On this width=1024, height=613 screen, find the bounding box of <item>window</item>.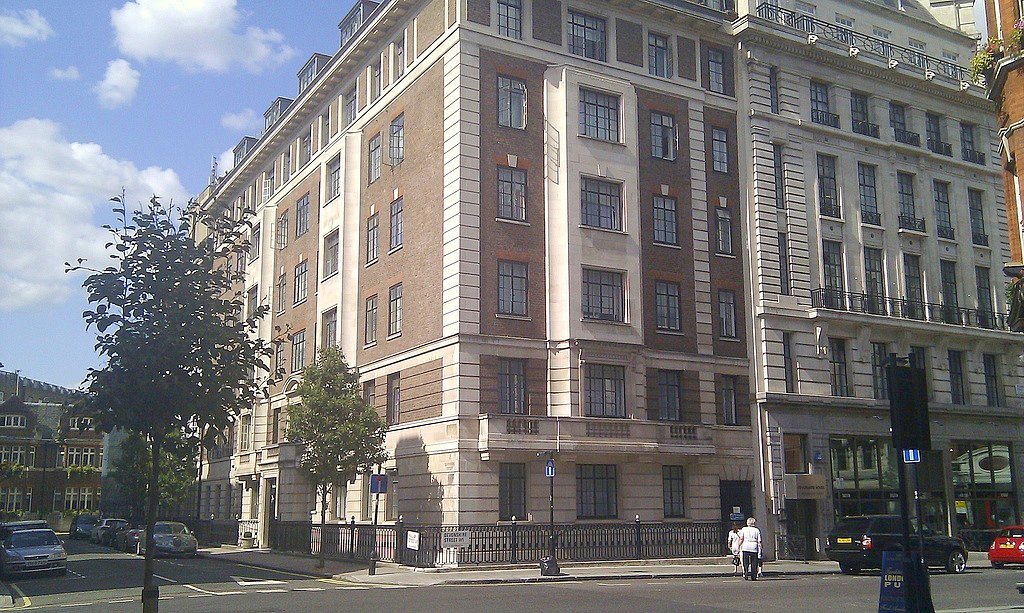
Bounding box: box=[495, 163, 531, 223].
